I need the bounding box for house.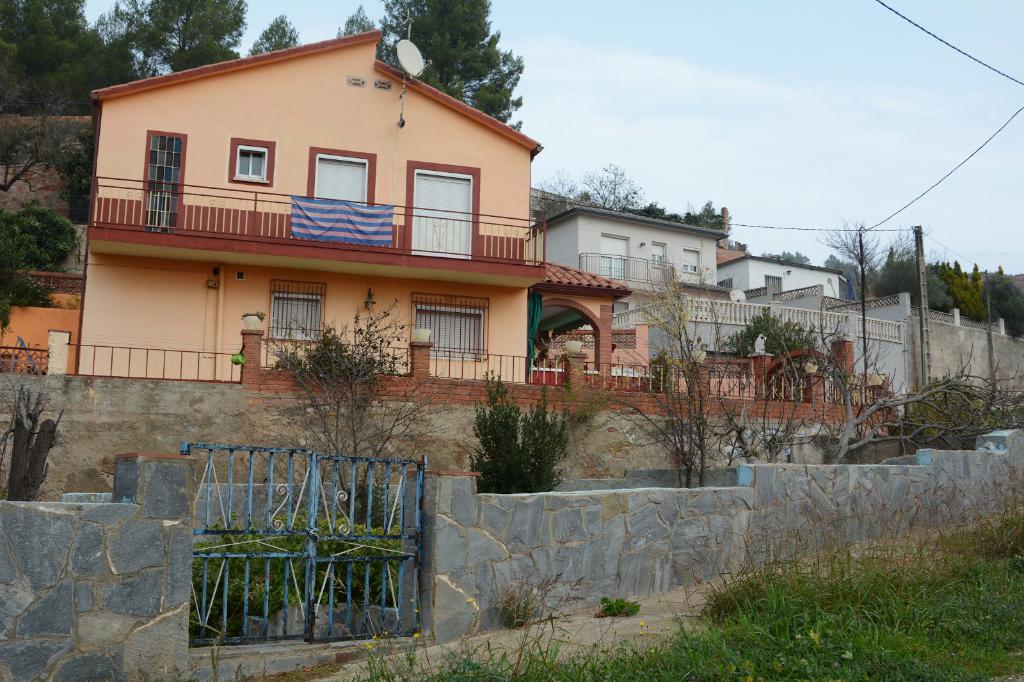
Here it is: <bbox>901, 286, 1015, 415</bbox>.
